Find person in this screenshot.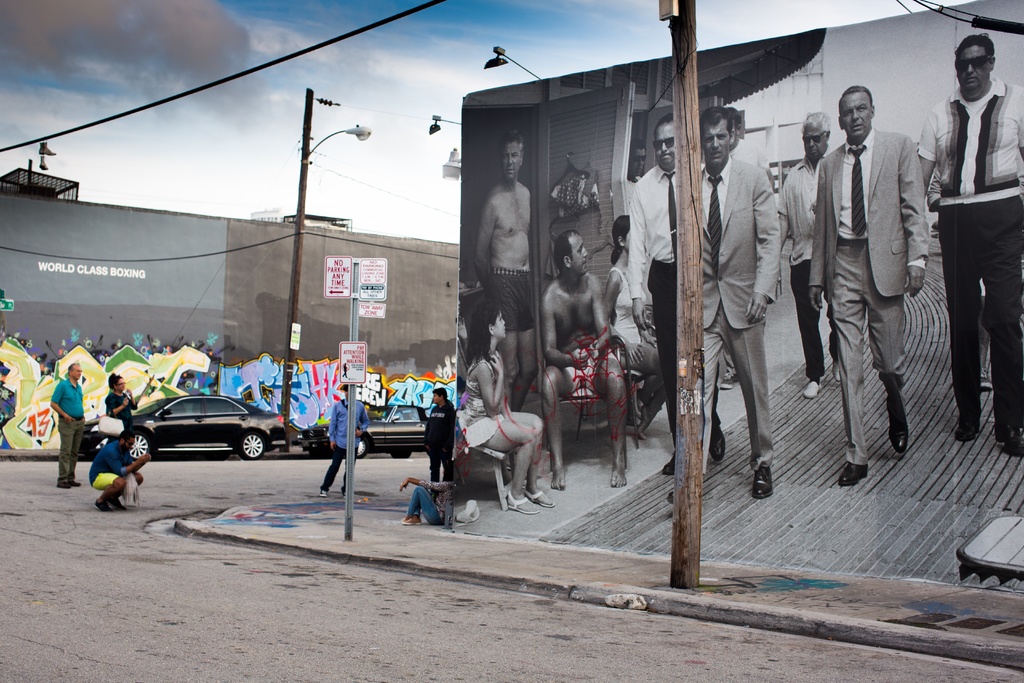
The bounding box for person is x1=82, y1=416, x2=140, y2=512.
